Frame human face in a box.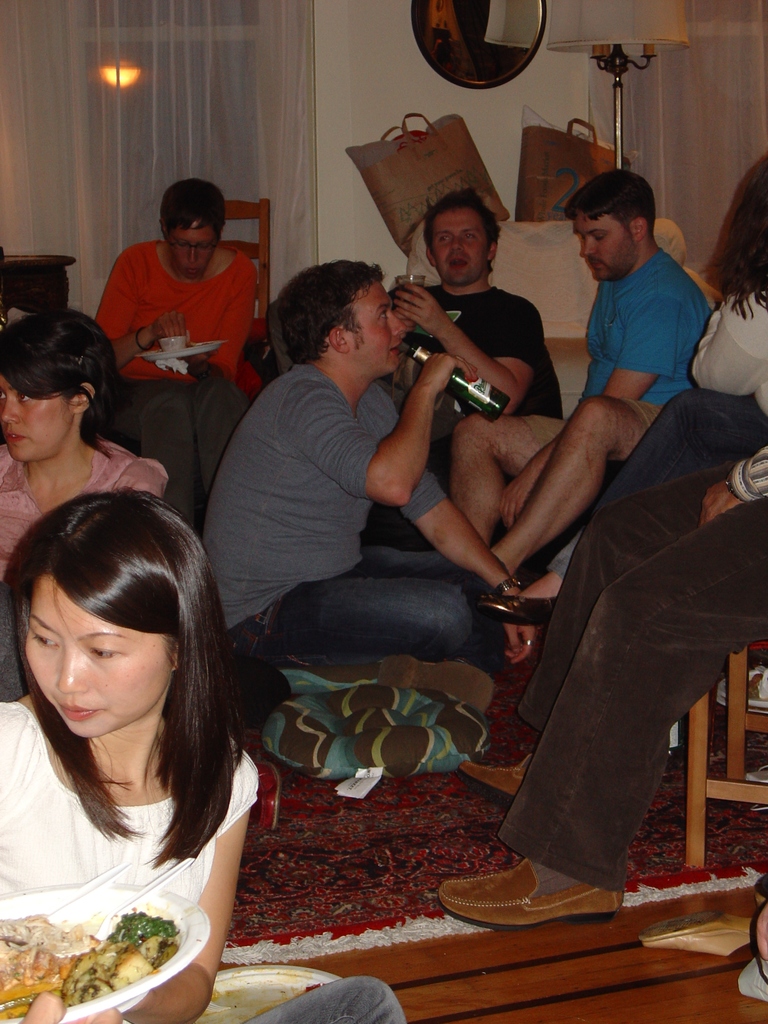
(left=436, top=207, right=484, bottom=277).
